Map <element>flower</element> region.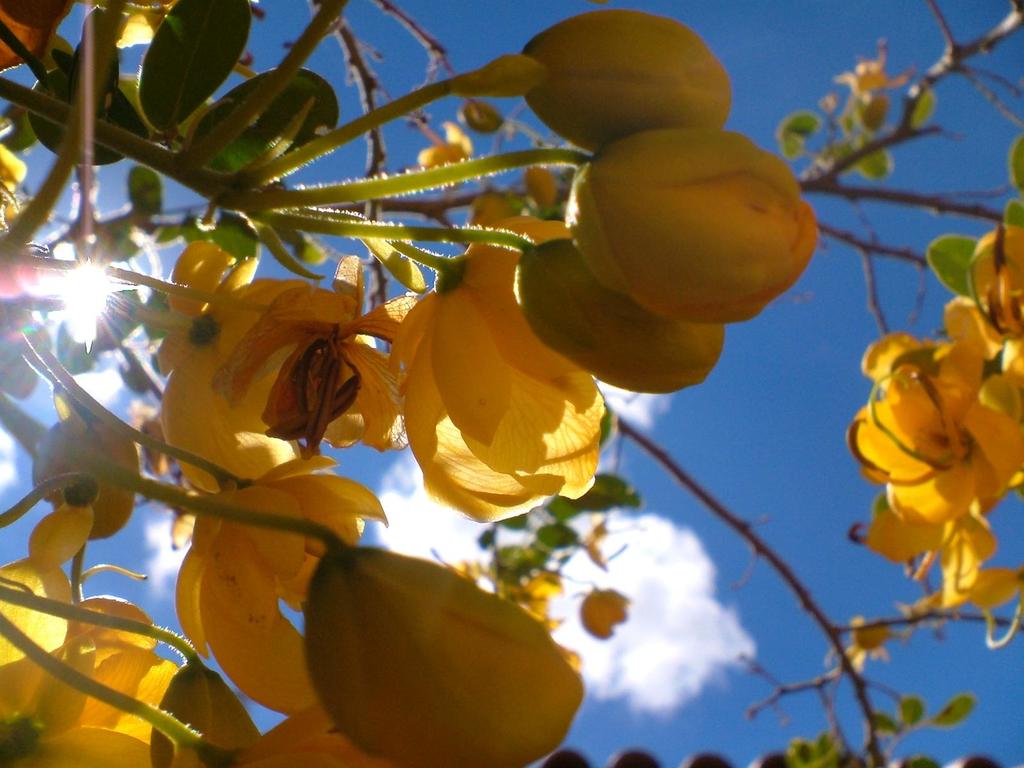
Mapped to x1=908, y1=87, x2=935, y2=131.
